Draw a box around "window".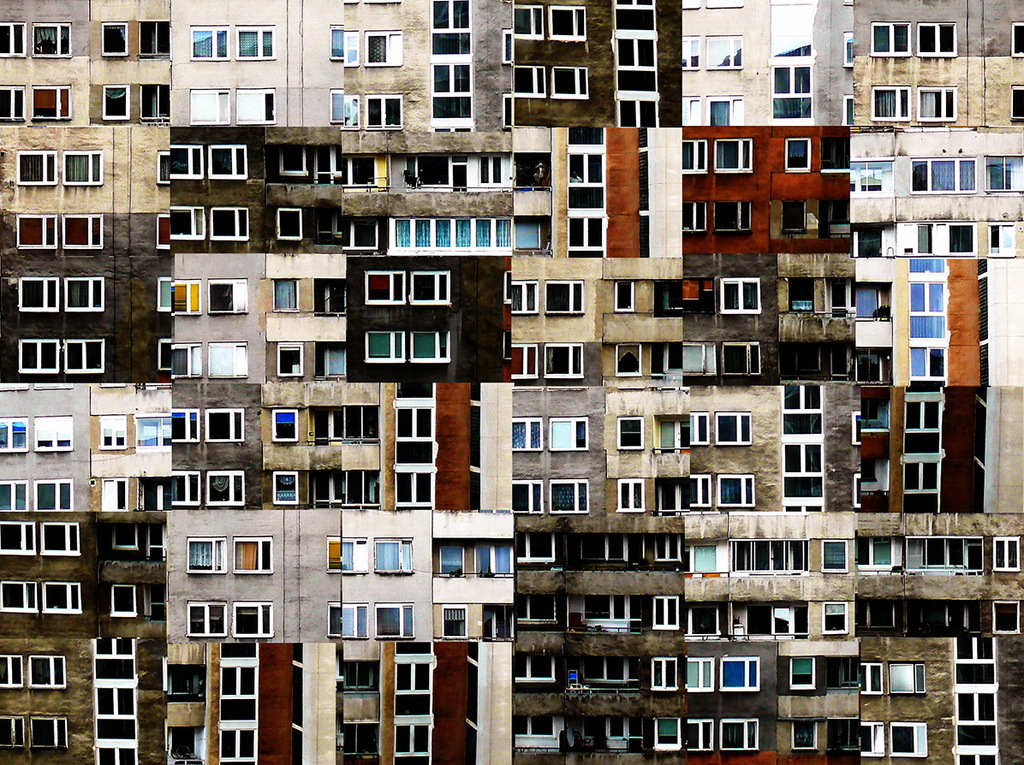
bbox=(406, 268, 449, 299).
